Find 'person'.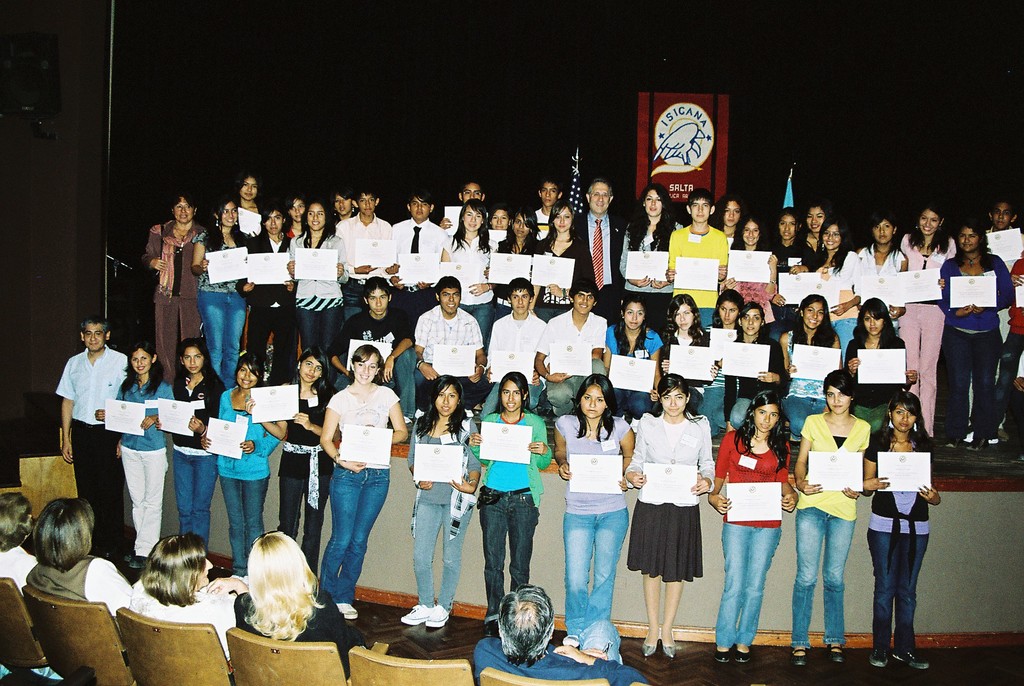
985,196,1023,370.
